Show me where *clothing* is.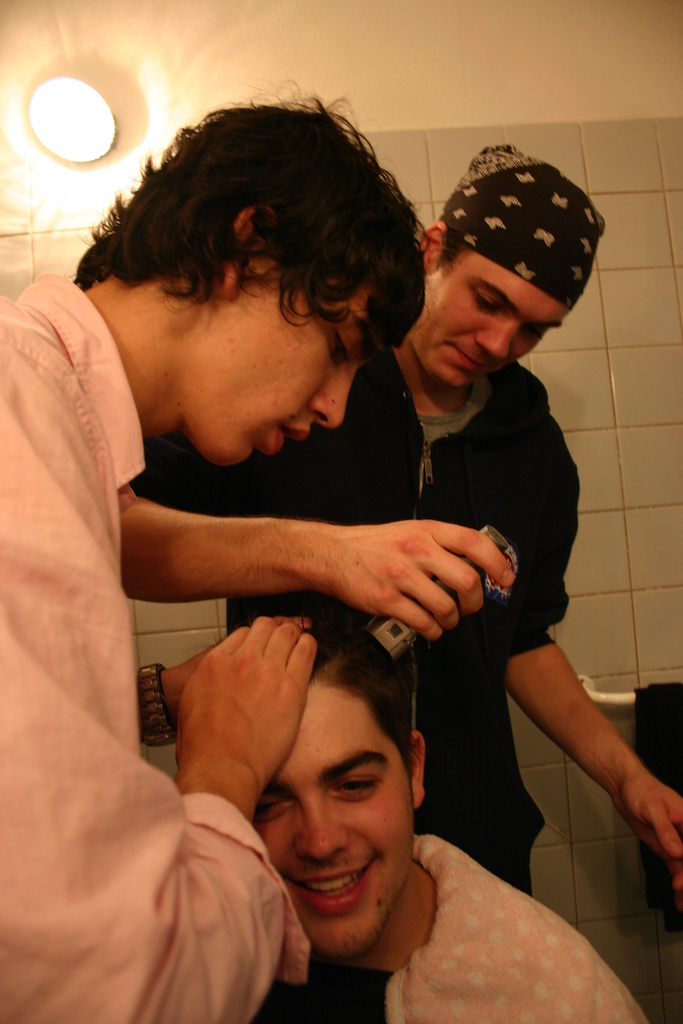
*clothing* is at bbox(0, 269, 321, 1023).
